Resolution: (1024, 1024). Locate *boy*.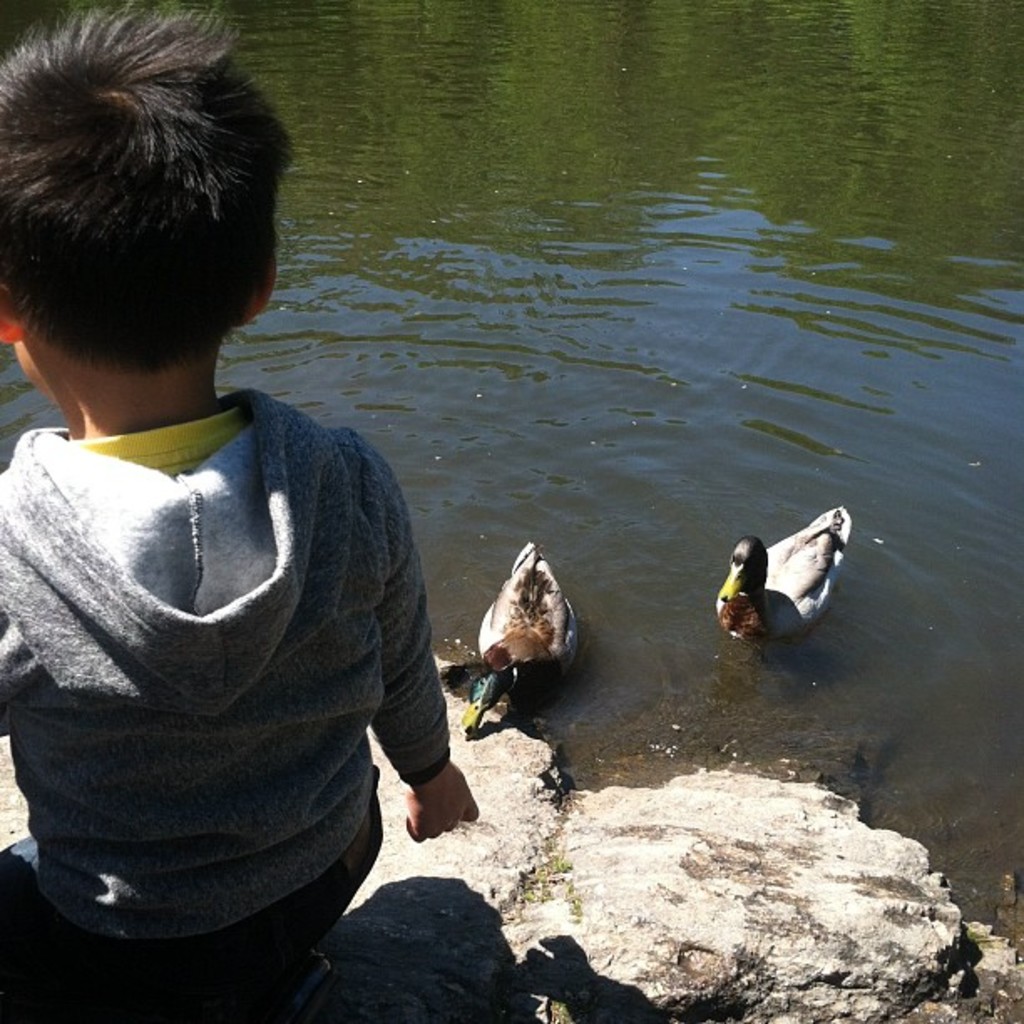
0,0,482,1022.
